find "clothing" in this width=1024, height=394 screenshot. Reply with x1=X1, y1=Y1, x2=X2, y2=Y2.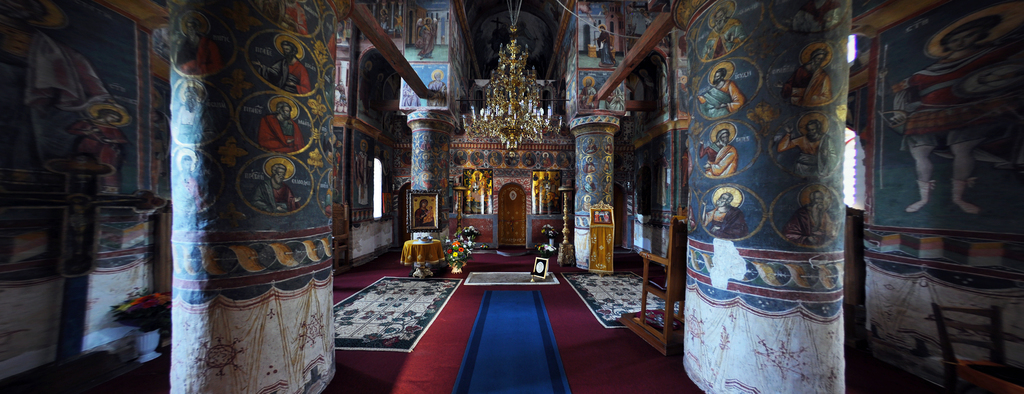
x1=586, y1=183, x2=595, y2=193.
